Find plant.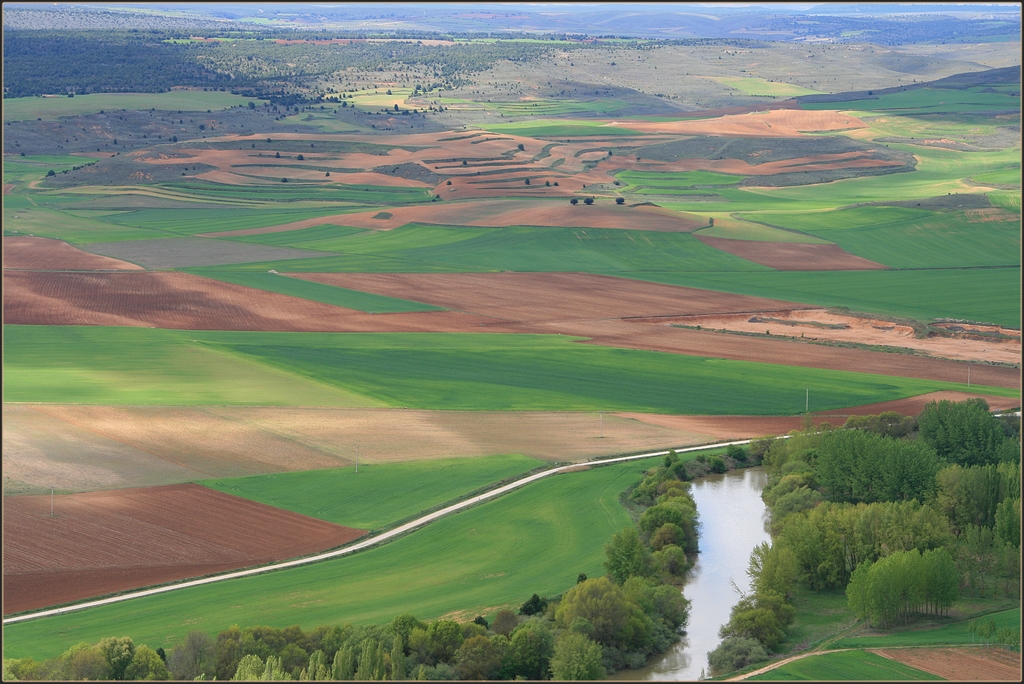
select_region(703, 630, 761, 672).
